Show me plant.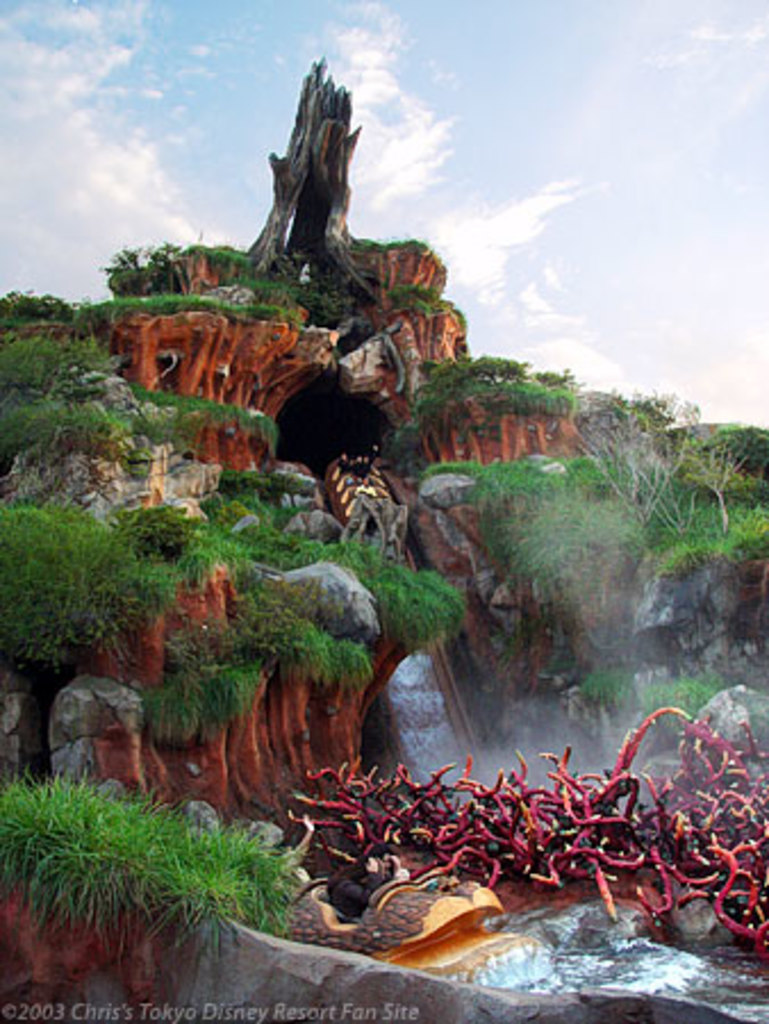
plant is here: region(589, 387, 678, 451).
